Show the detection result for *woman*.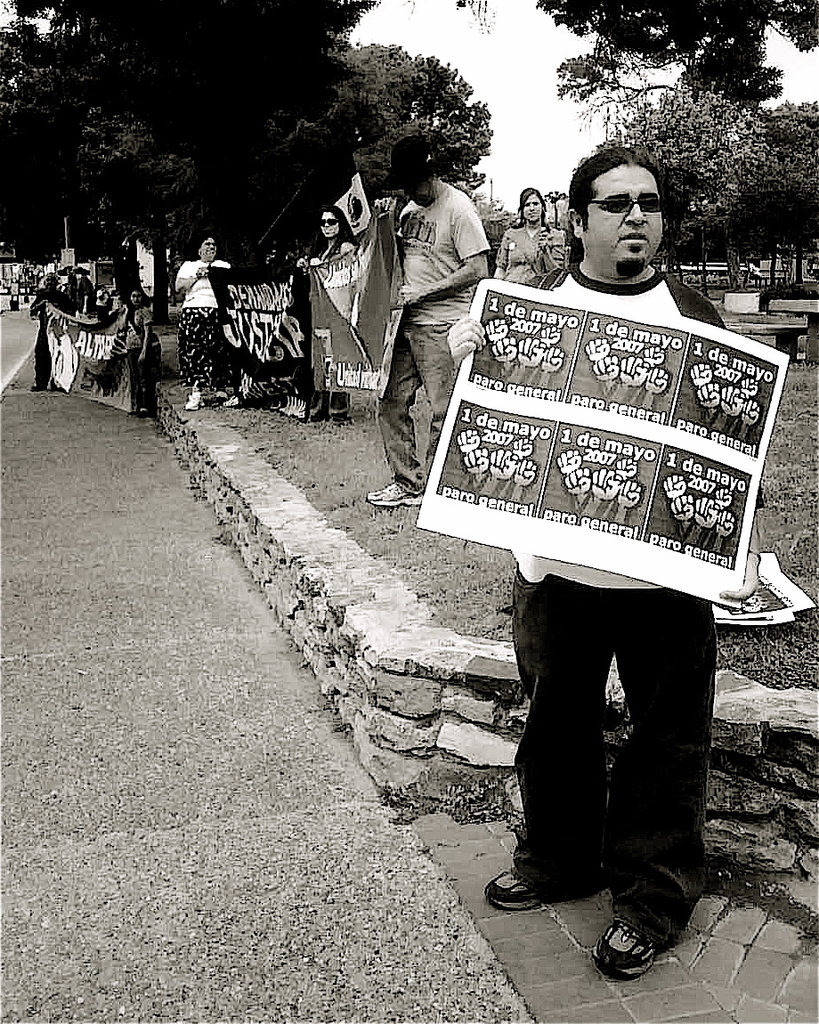
[488,181,568,288].
